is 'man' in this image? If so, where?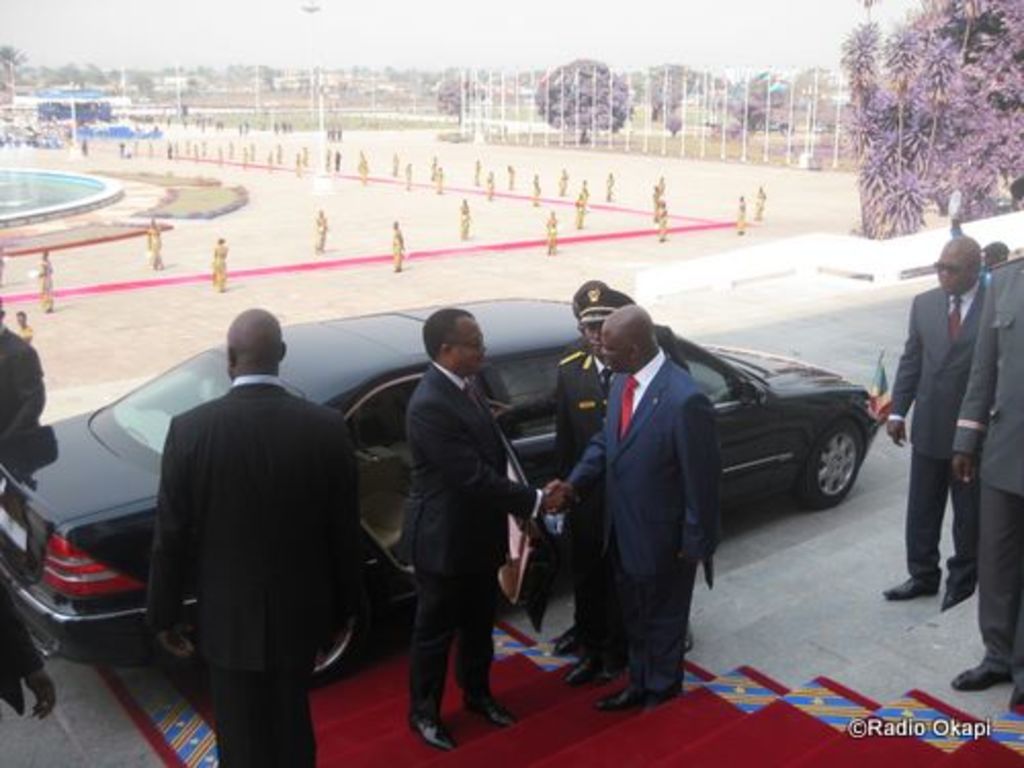
Yes, at [x1=133, y1=135, x2=141, y2=152].
